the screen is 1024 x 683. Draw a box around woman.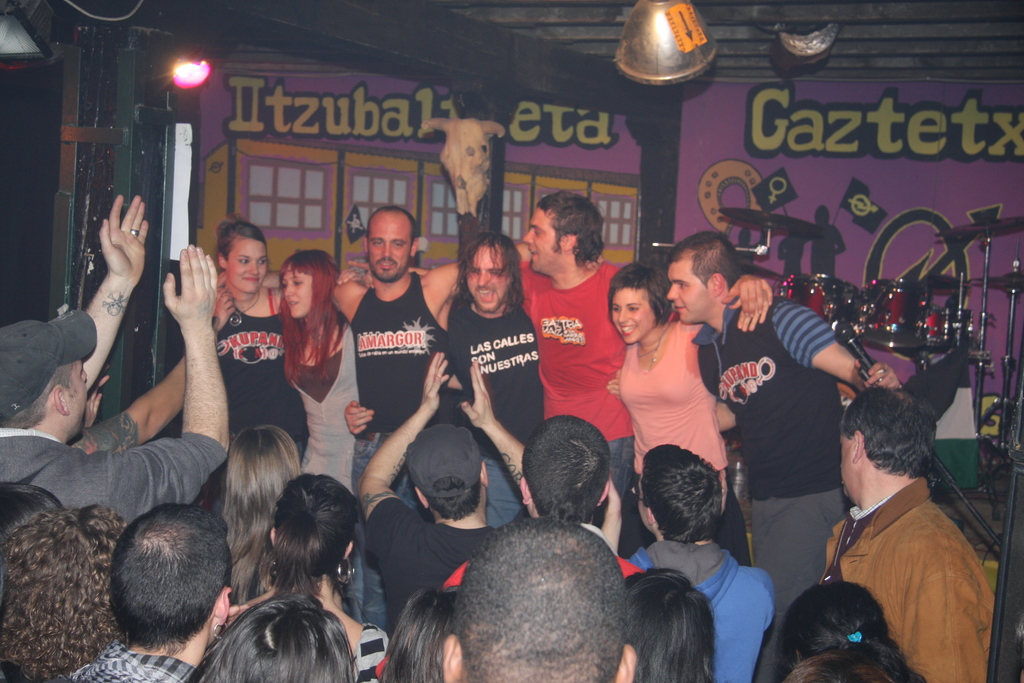
bbox=(609, 262, 778, 530).
